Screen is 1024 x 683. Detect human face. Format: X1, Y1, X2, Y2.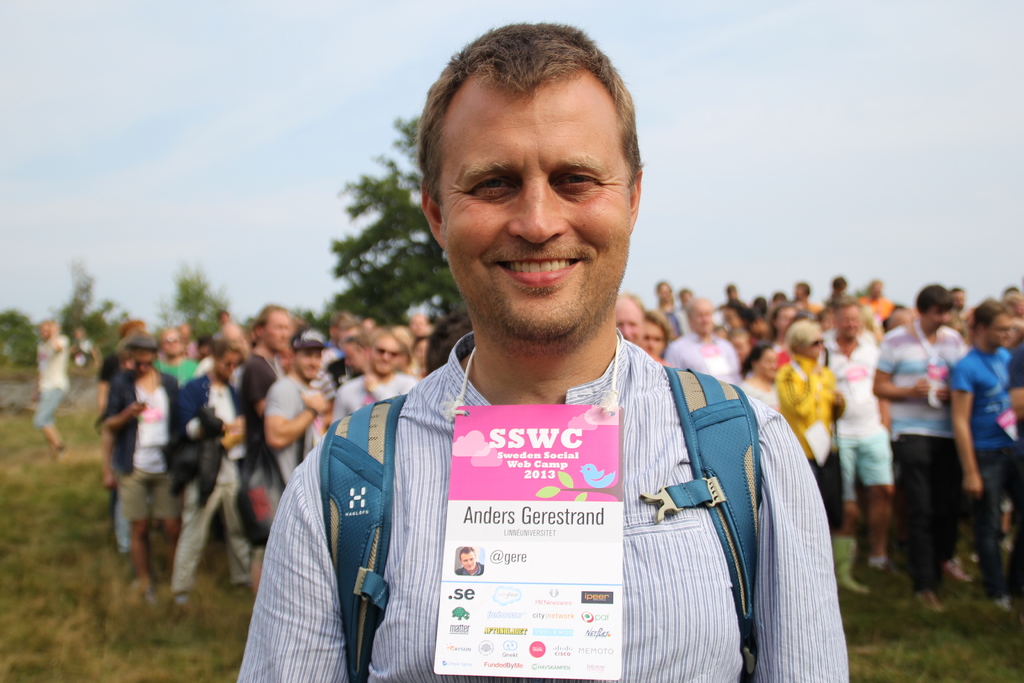
775, 306, 793, 332.
